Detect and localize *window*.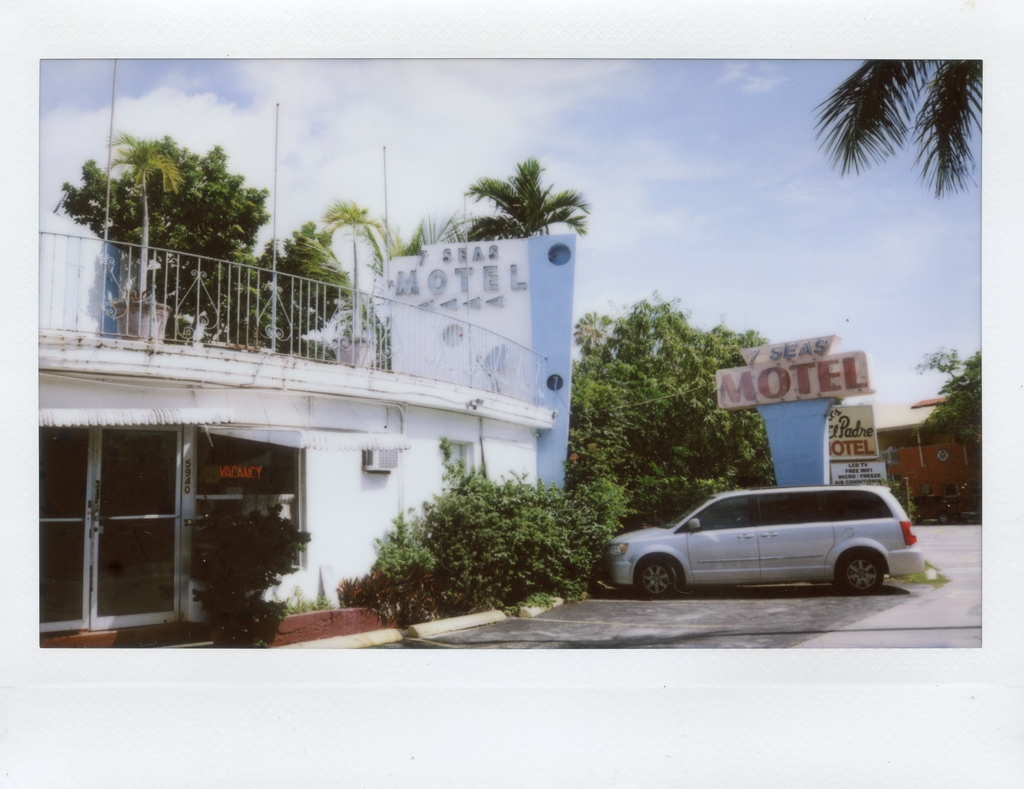
Localized at {"x1": 191, "y1": 426, "x2": 311, "y2": 574}.
